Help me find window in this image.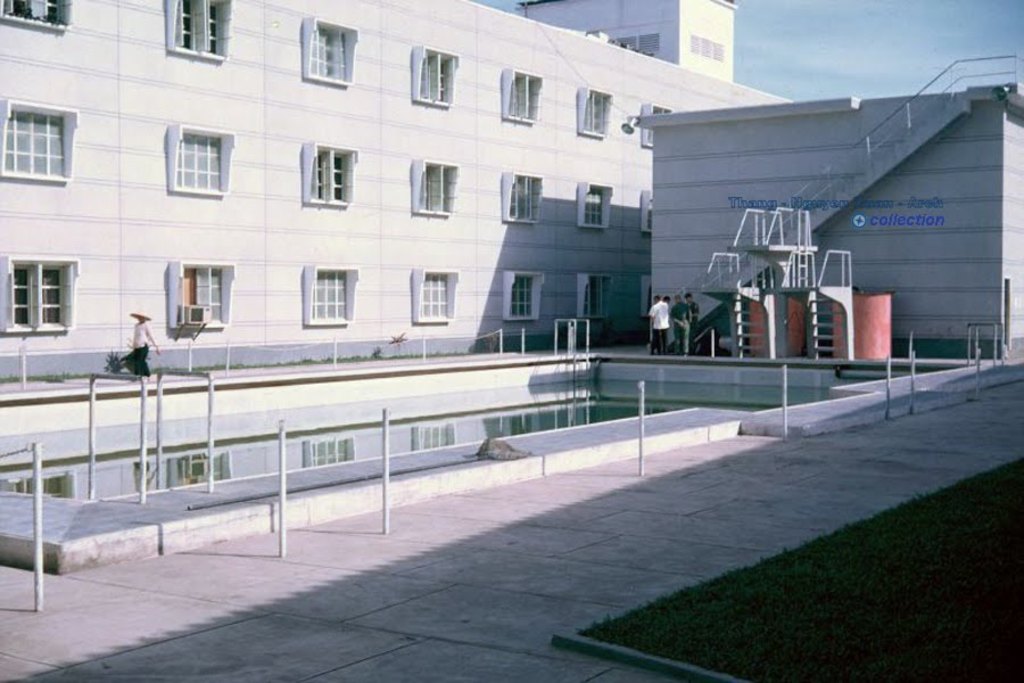
Found it: x1=577, y1=270, x2=614, y2=322.
